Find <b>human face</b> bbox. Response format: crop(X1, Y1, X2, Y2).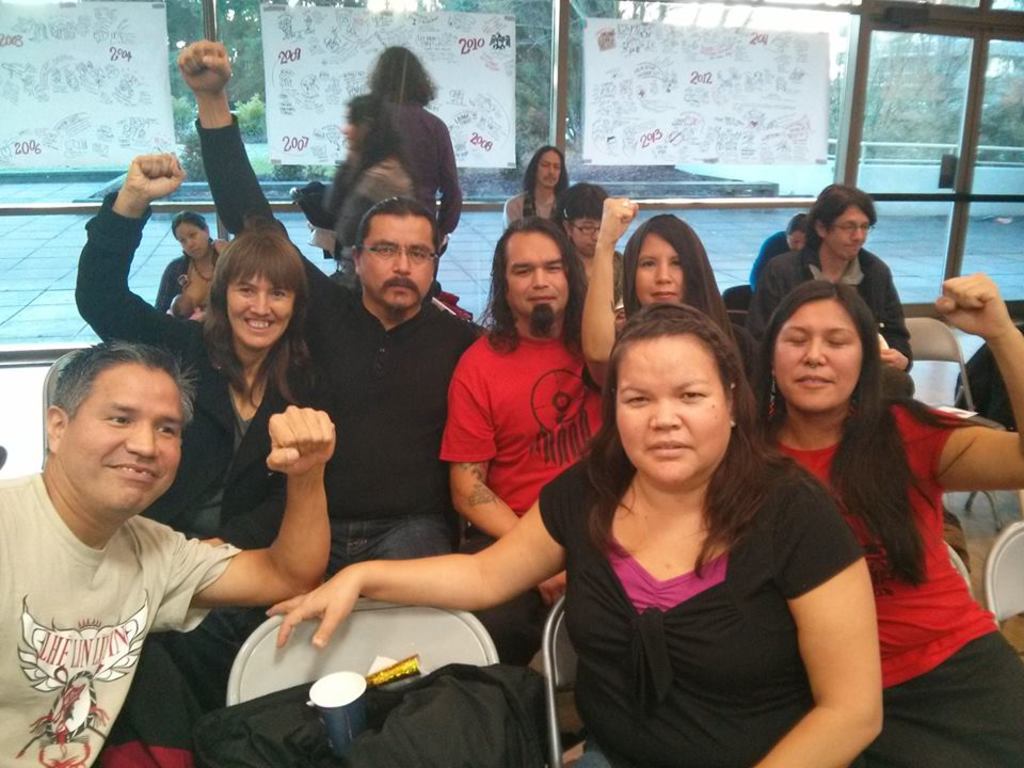
crop(361, 213, 436, 307).
